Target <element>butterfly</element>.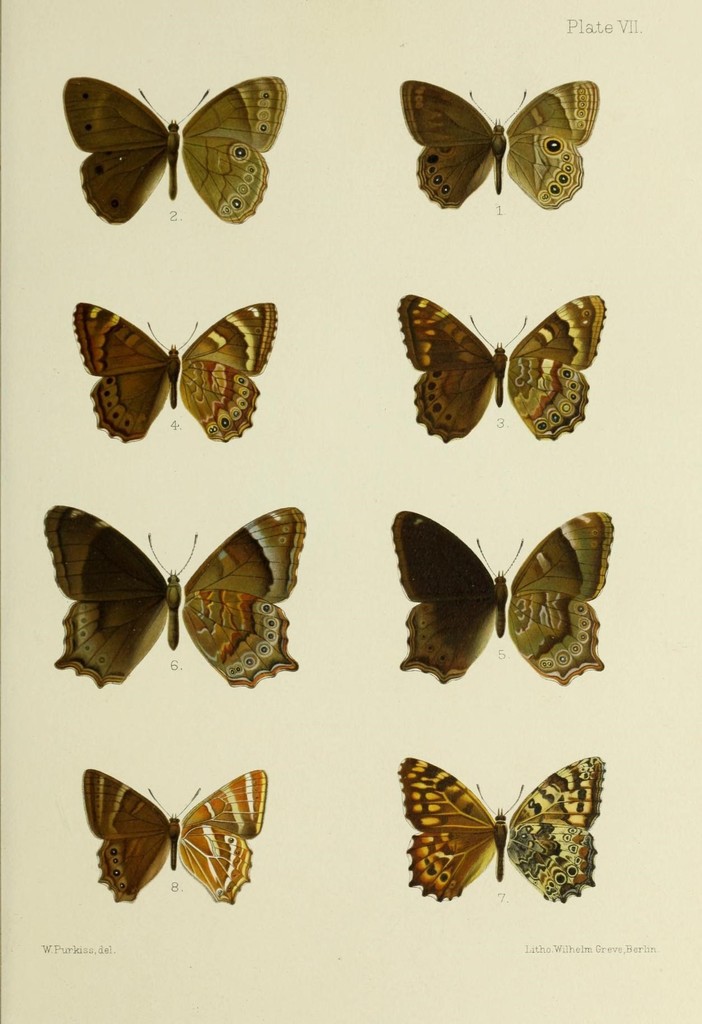
Target region: (390,508,619,686).
